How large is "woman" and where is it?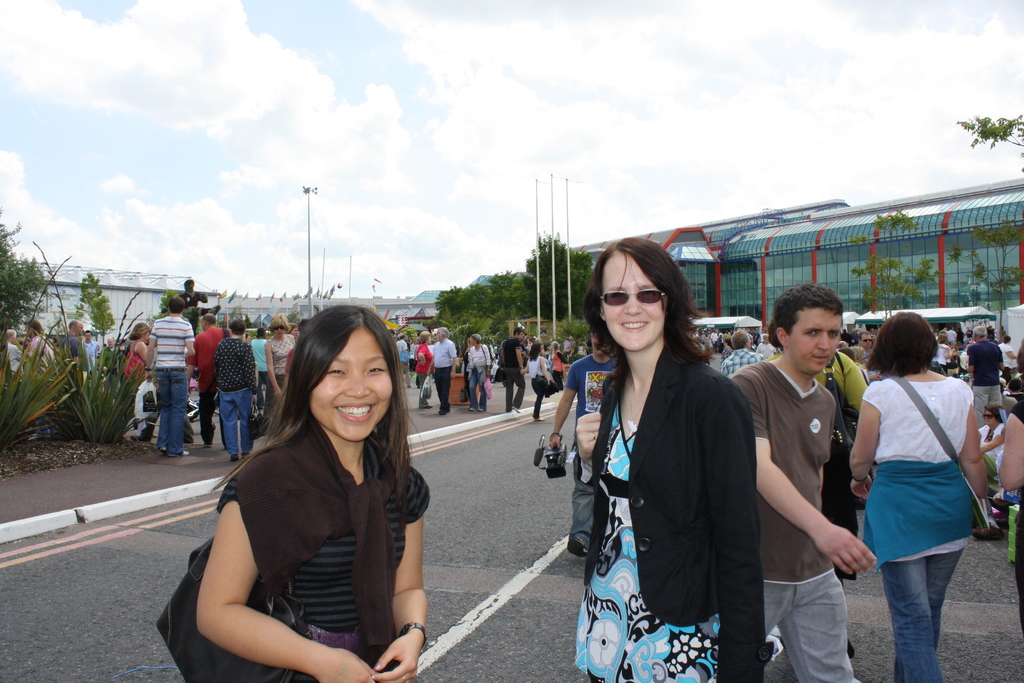
Bounding box: [x1=259, y1=306, x2=300, y2=415].
